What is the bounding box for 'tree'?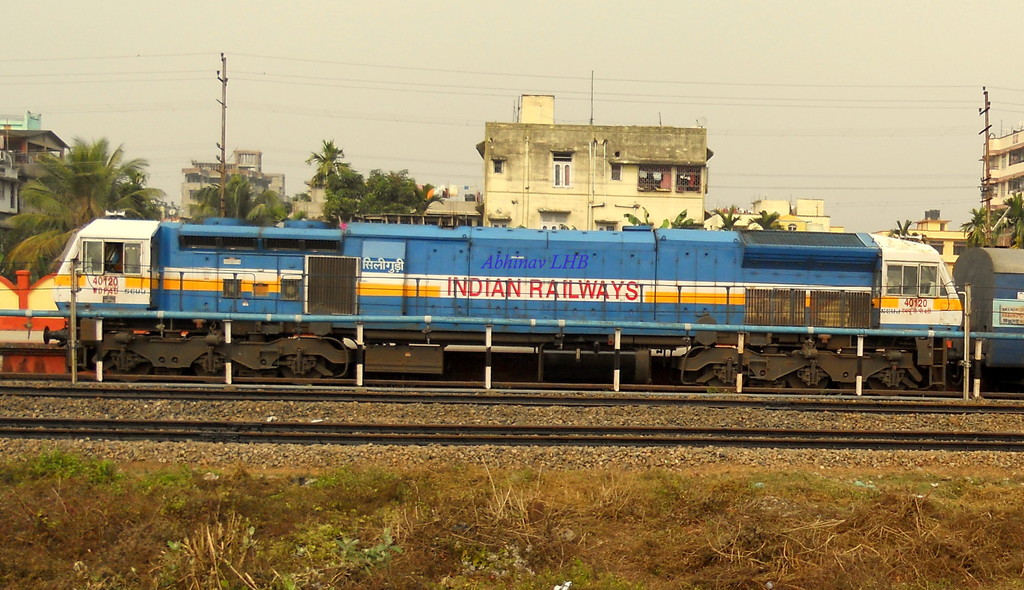
select_region(961, 205, 995, 246).
